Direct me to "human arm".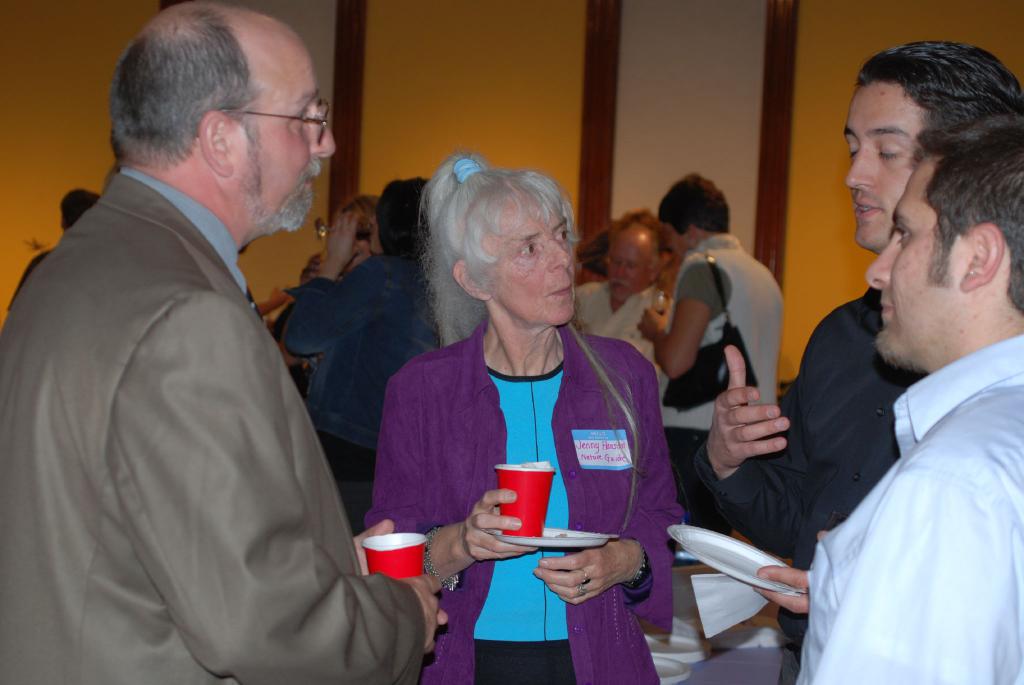
Direction: select_region(536, 367, 682, 608).
